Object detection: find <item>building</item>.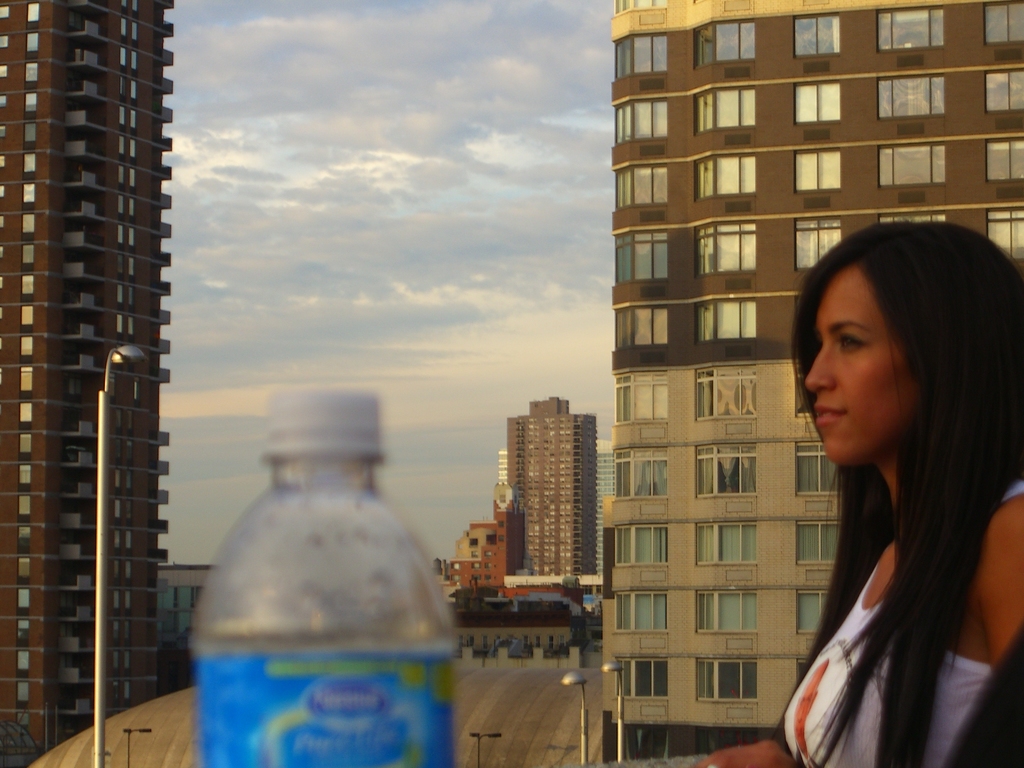
156,561,213,691.
